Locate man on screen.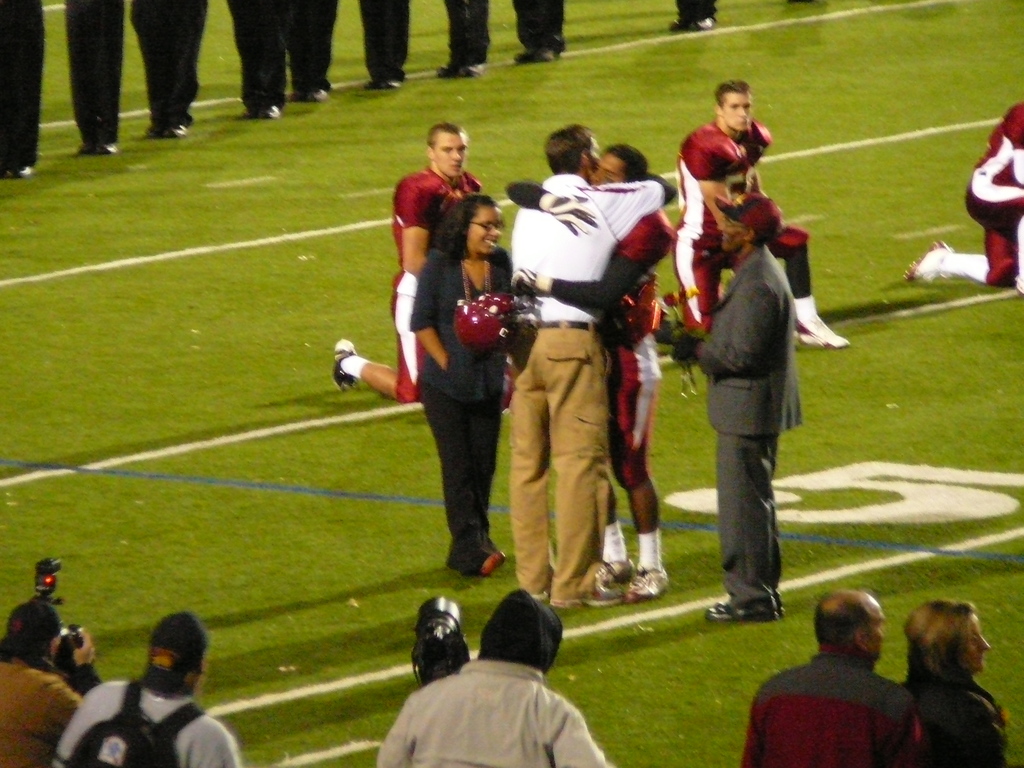
On screen at (left=506, top=122, right=628, bottom=603).
